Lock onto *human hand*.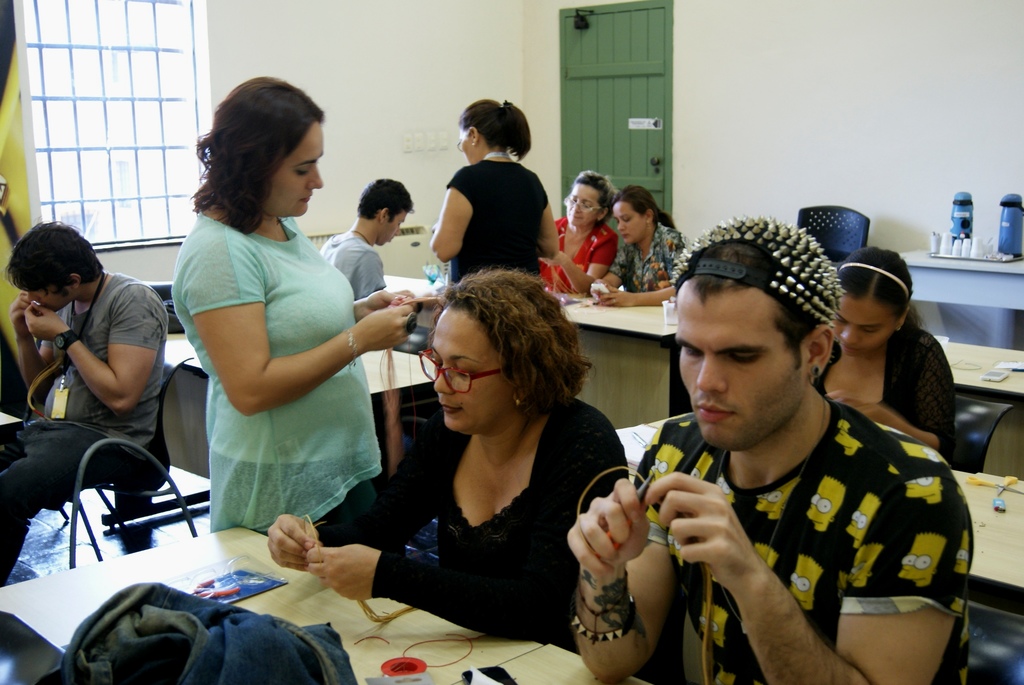
Locked: bbox=[365, 290, 413, 313].
